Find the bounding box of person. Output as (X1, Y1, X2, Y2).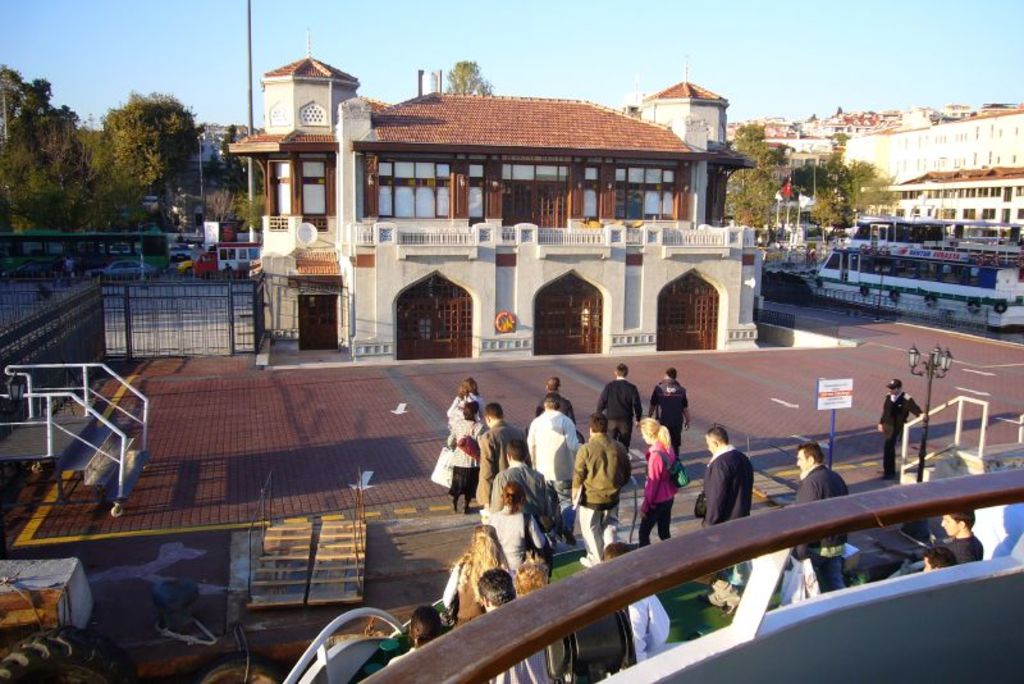
(940, 510, 984, 565).
